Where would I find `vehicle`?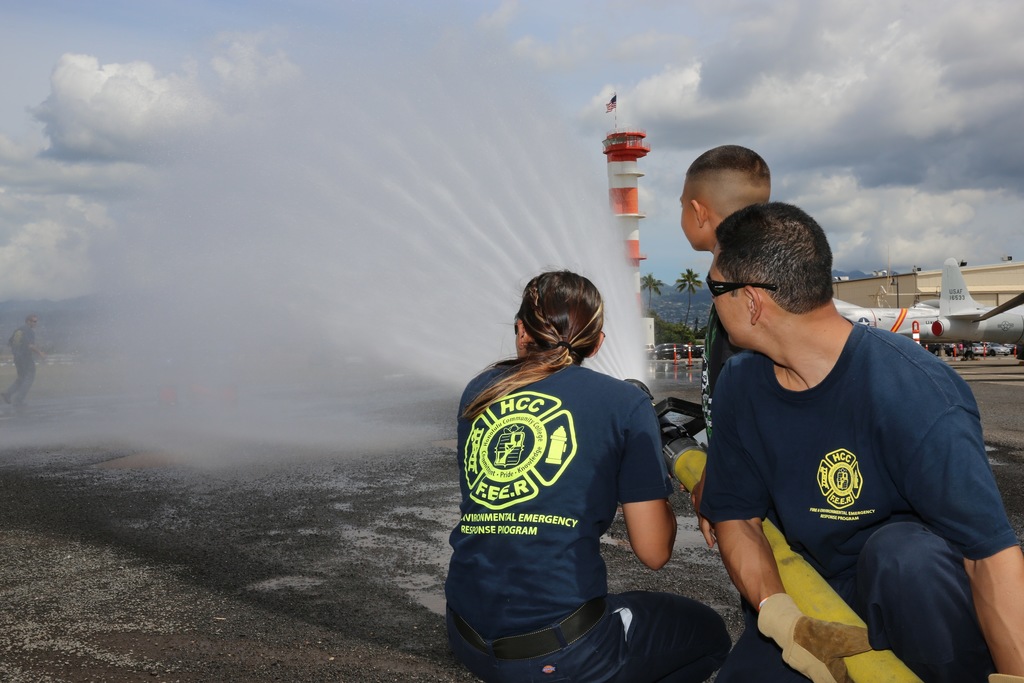
At region(925, 268, 1010, 350).
